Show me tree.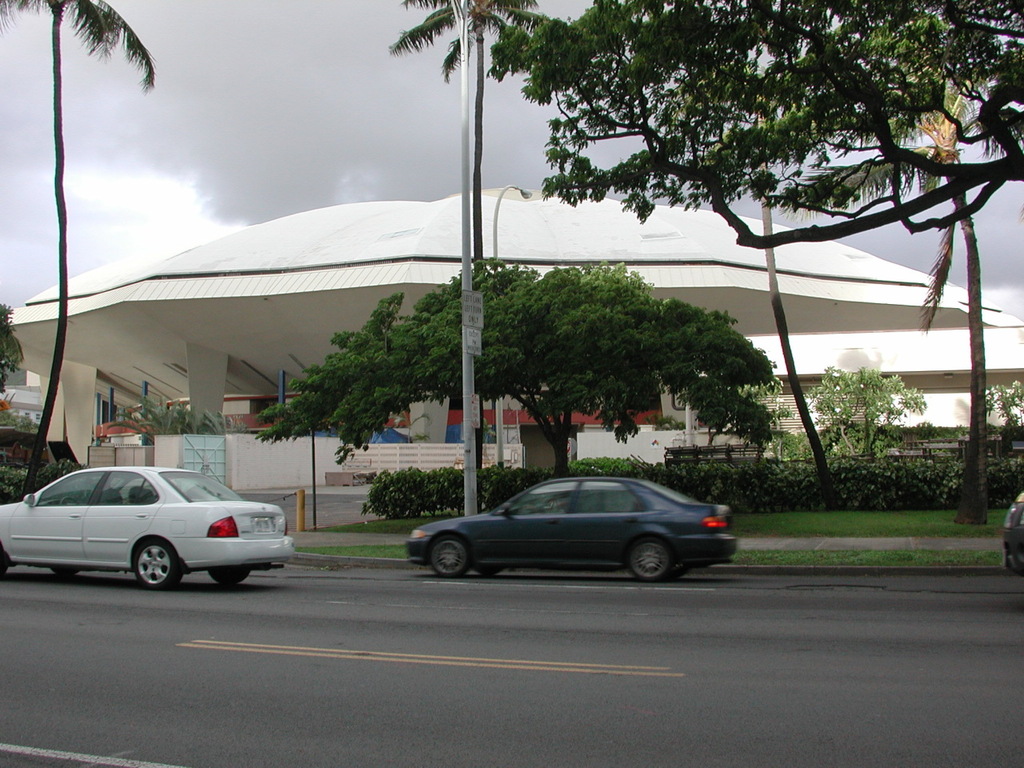
tree is here: box(494, 0, 1023, 246).
